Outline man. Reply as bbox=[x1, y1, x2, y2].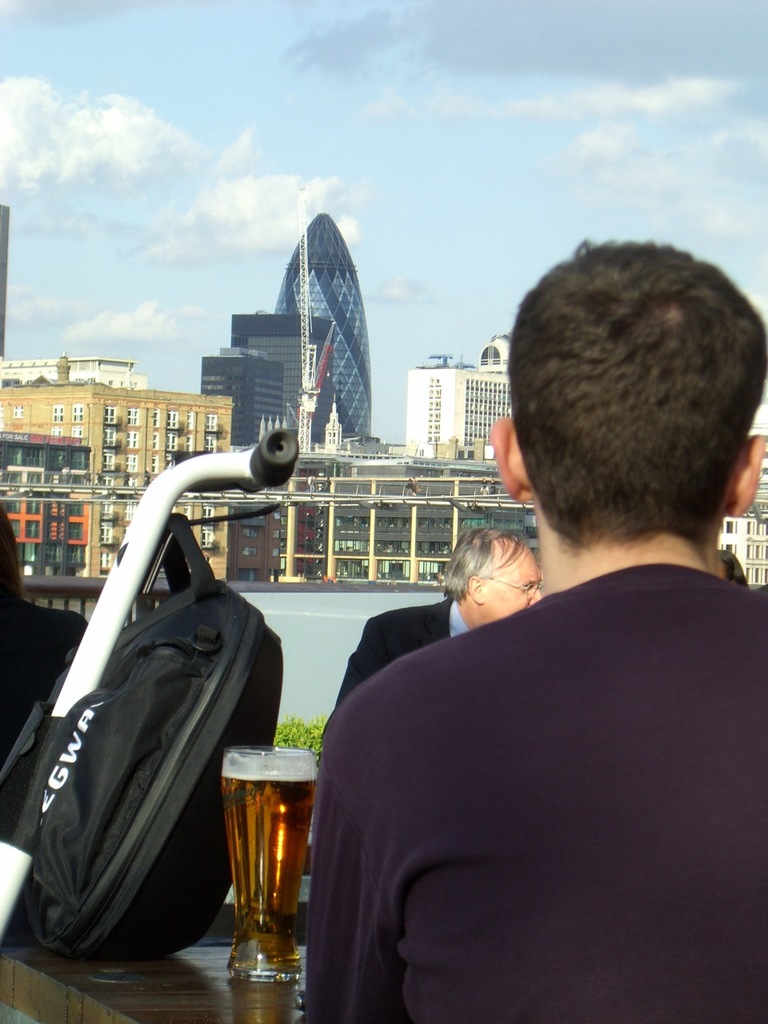
bbox=[324, 523, 541, 700].
